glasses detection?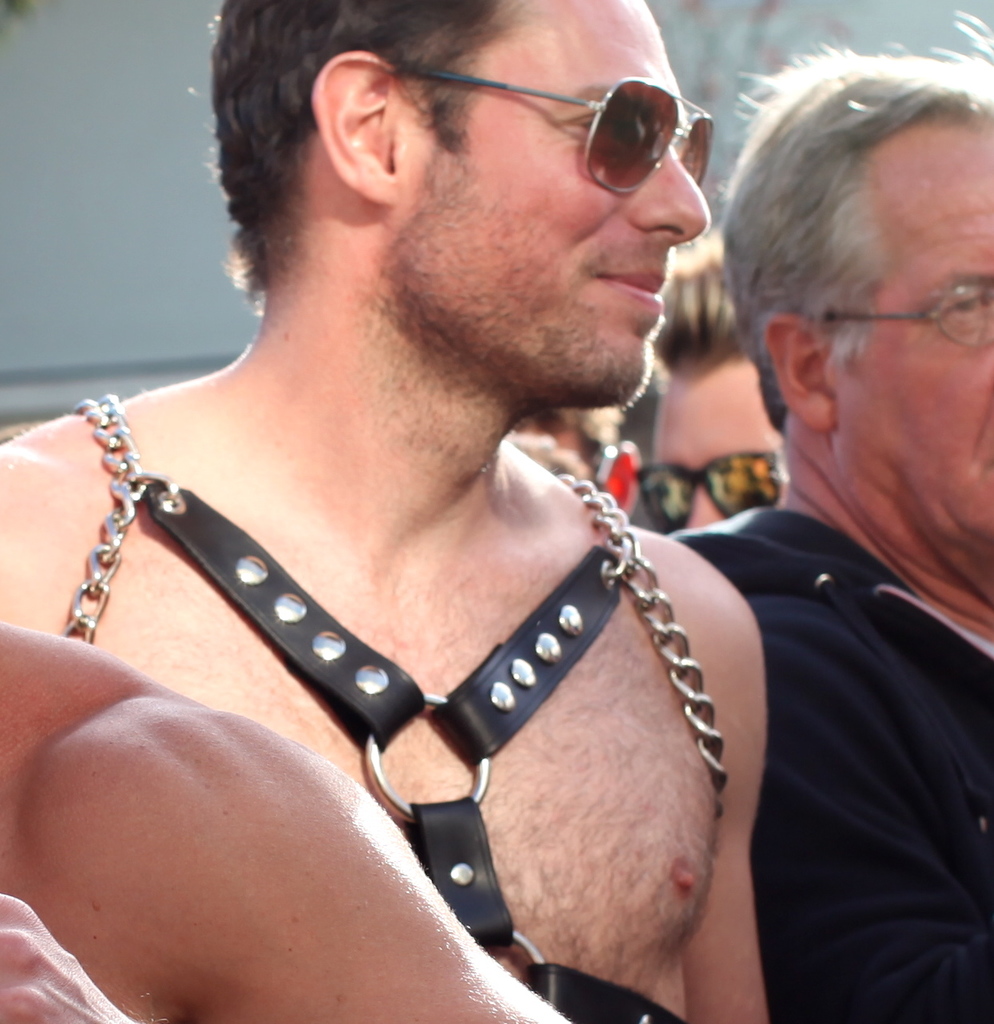
<bbox>801, 276, 993, 350</bbox>
